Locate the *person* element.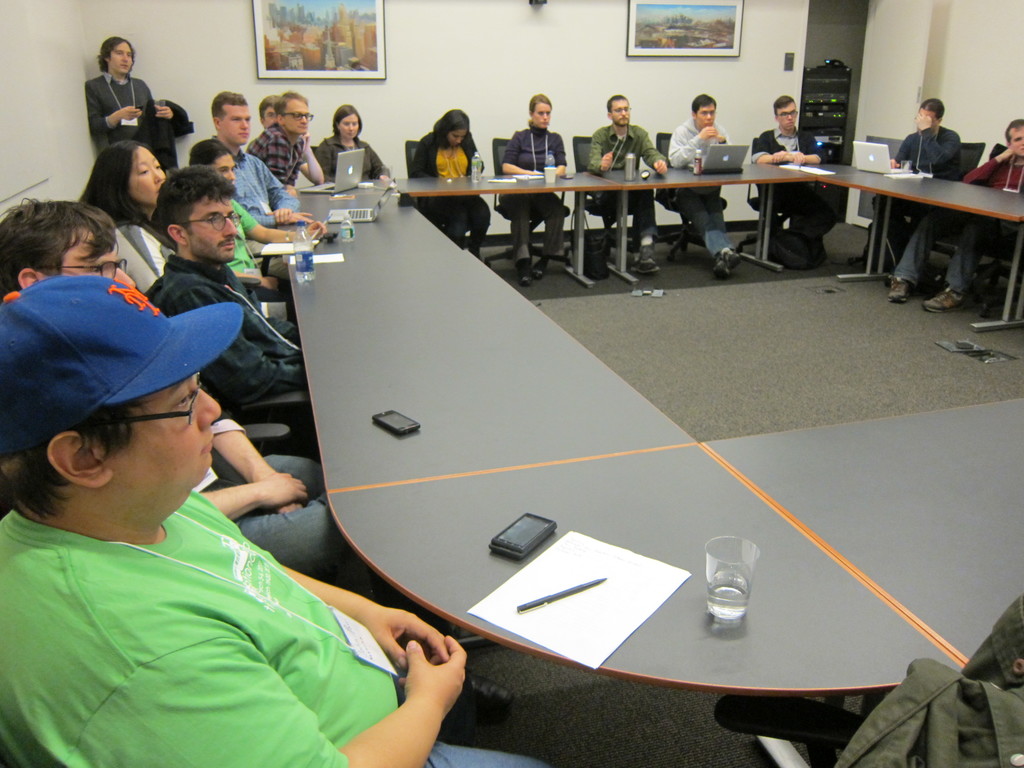
Element bbox: (x1=216, y1=92, x2=316, y2=220).
